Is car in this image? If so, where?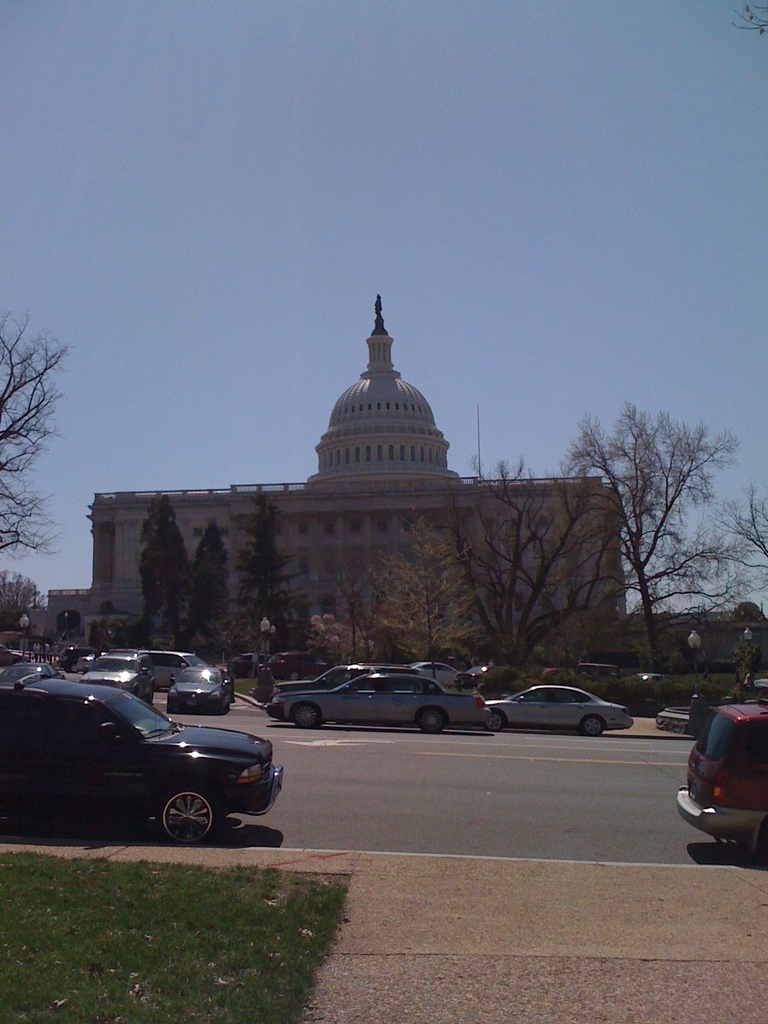
Yes, at box(634, 673, 664, 683).
